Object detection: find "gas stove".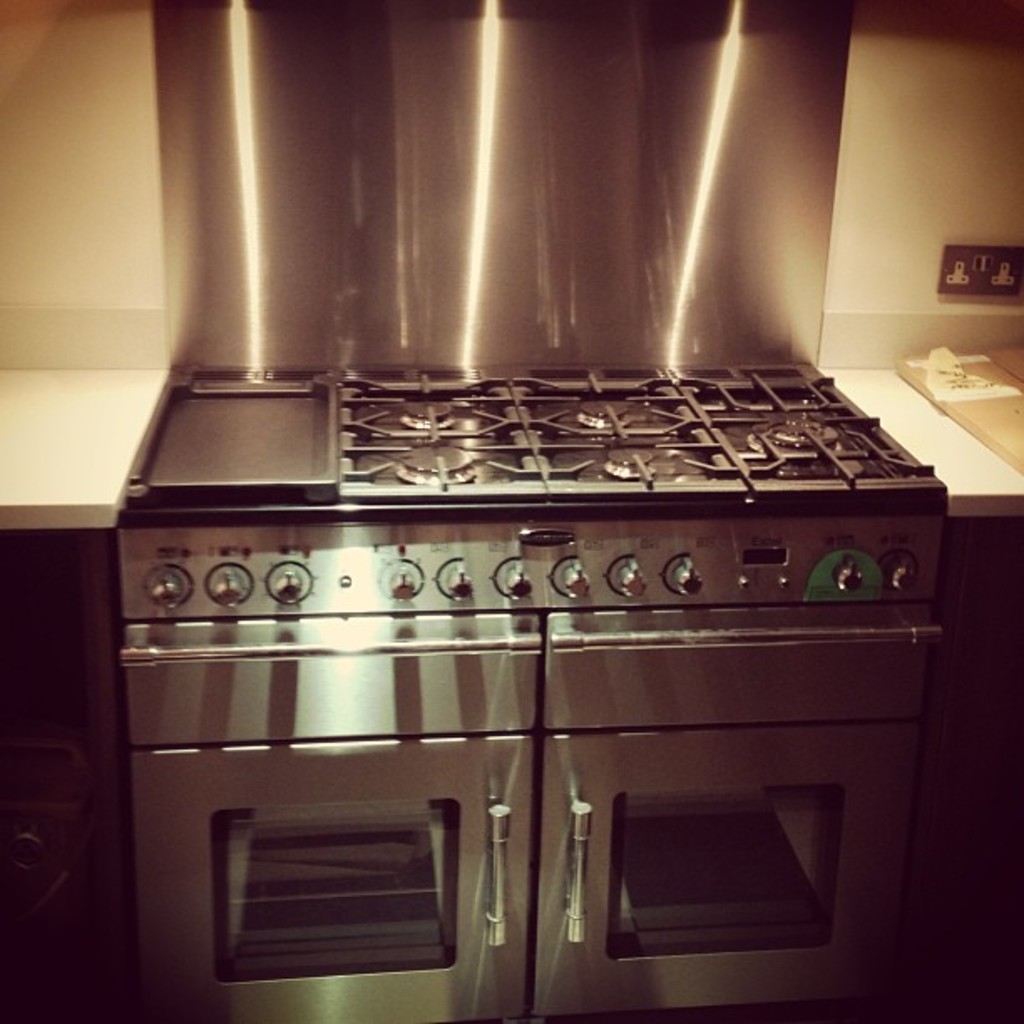
[x1=115, y1=358, x2=950, y2=494].
